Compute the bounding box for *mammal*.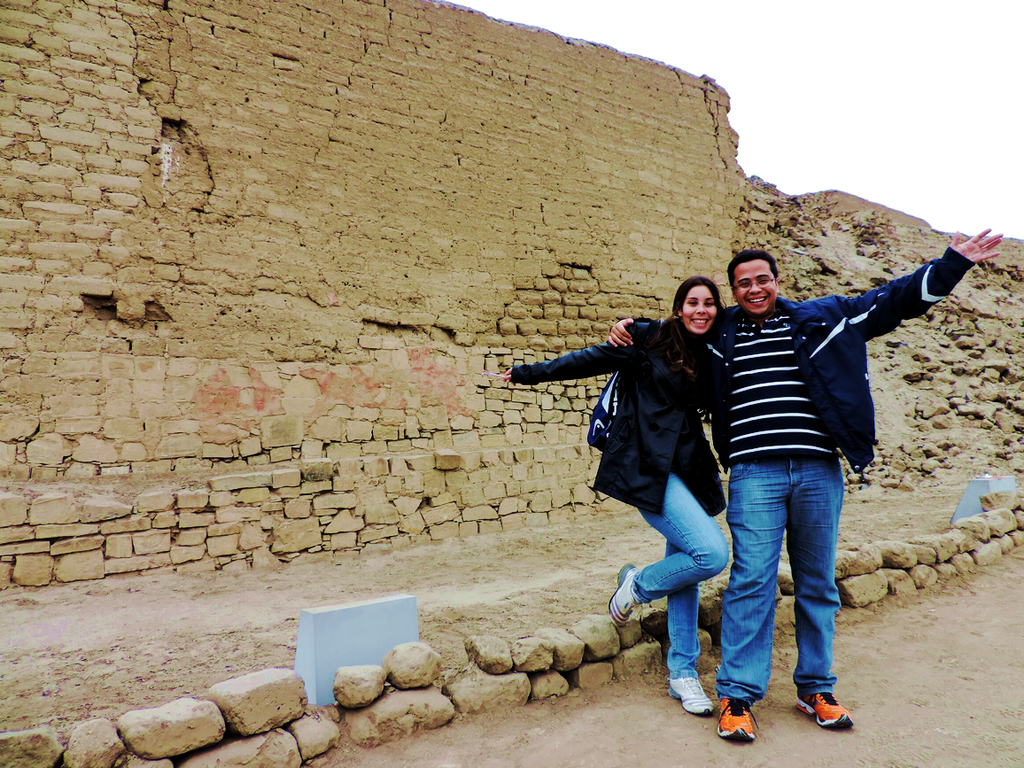
rect(607, 228, 1004, 734).
